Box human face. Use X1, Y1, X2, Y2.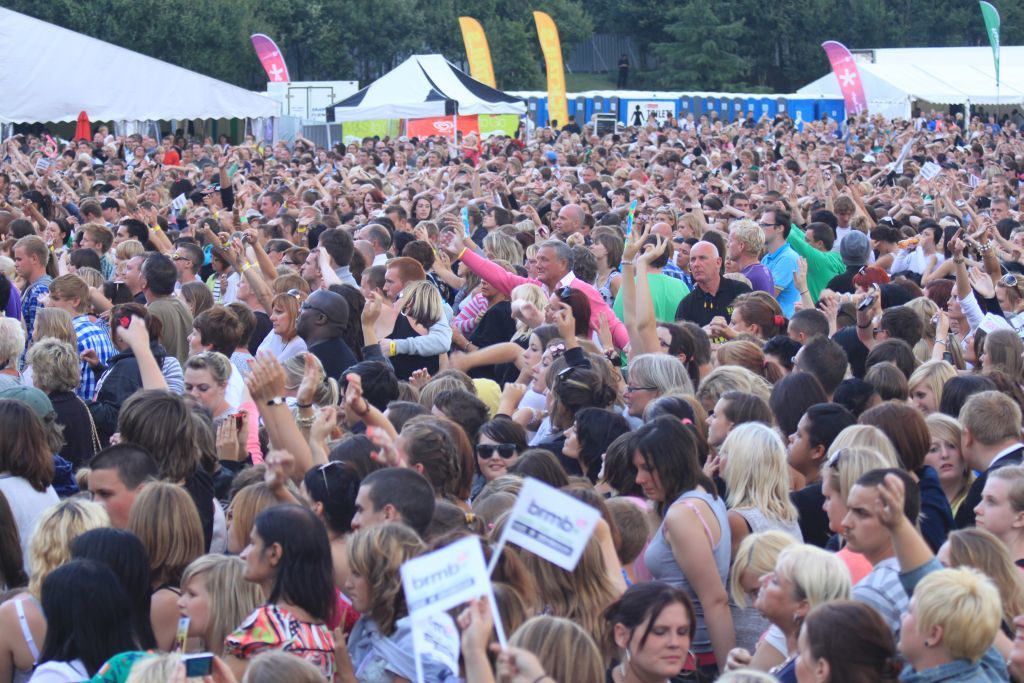
46, 288, 73, 310.
